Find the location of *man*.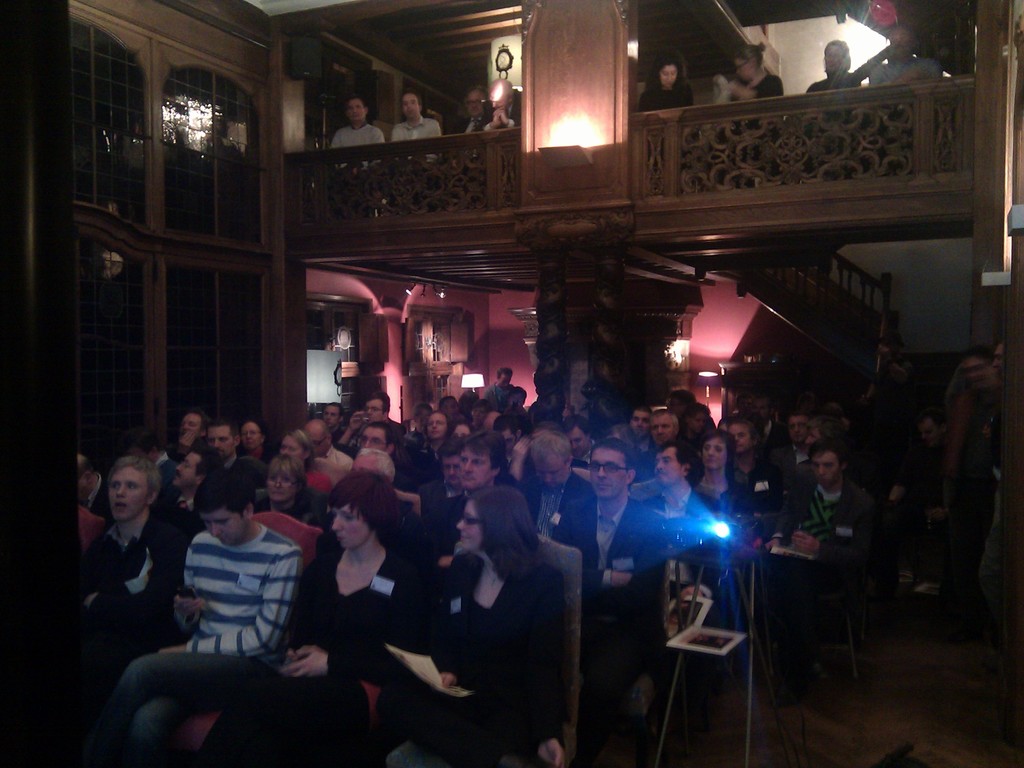
Location: {"left": 449, "top": 90, "right": 484, "bottom": 189}.
